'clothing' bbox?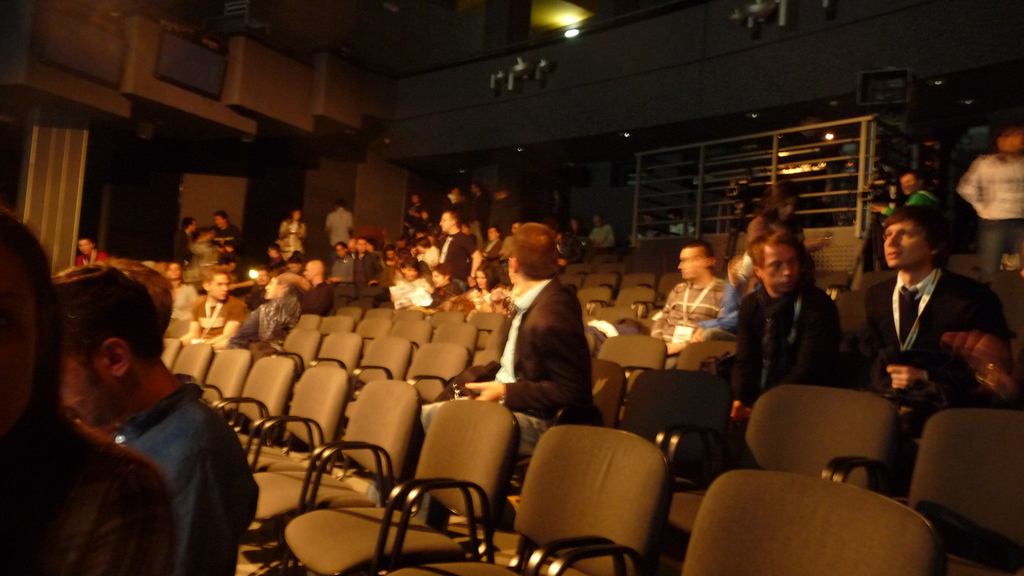
330 259 358 290
